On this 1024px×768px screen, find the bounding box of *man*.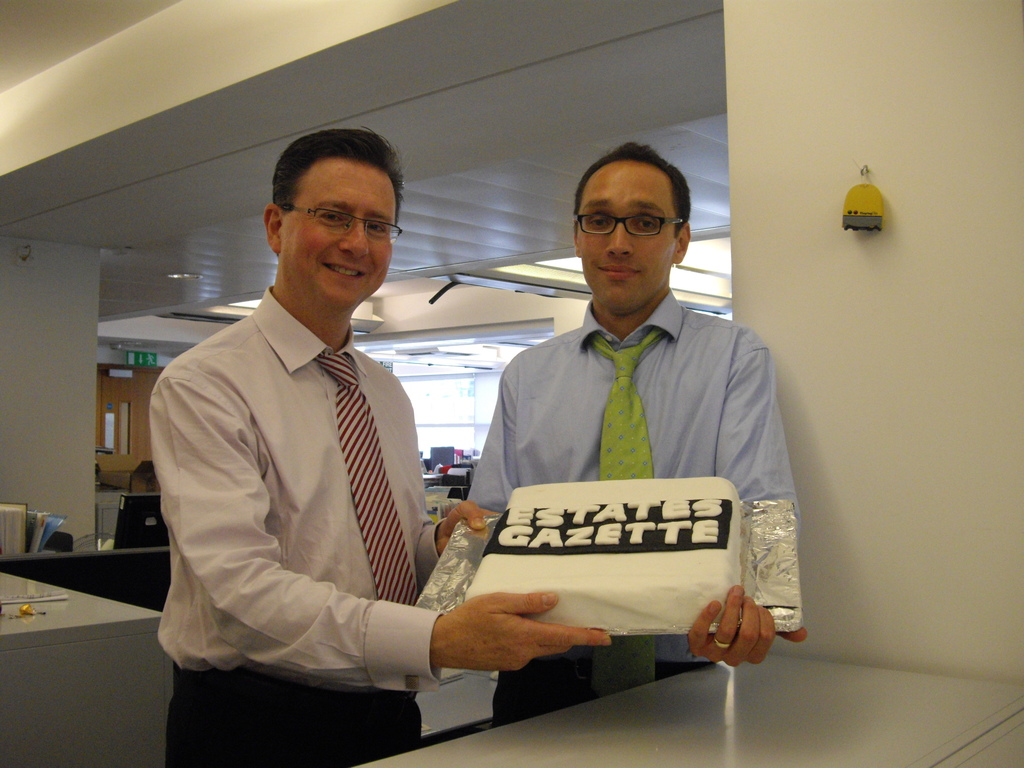
Bounding box: region(141, 151, 528, 739).
